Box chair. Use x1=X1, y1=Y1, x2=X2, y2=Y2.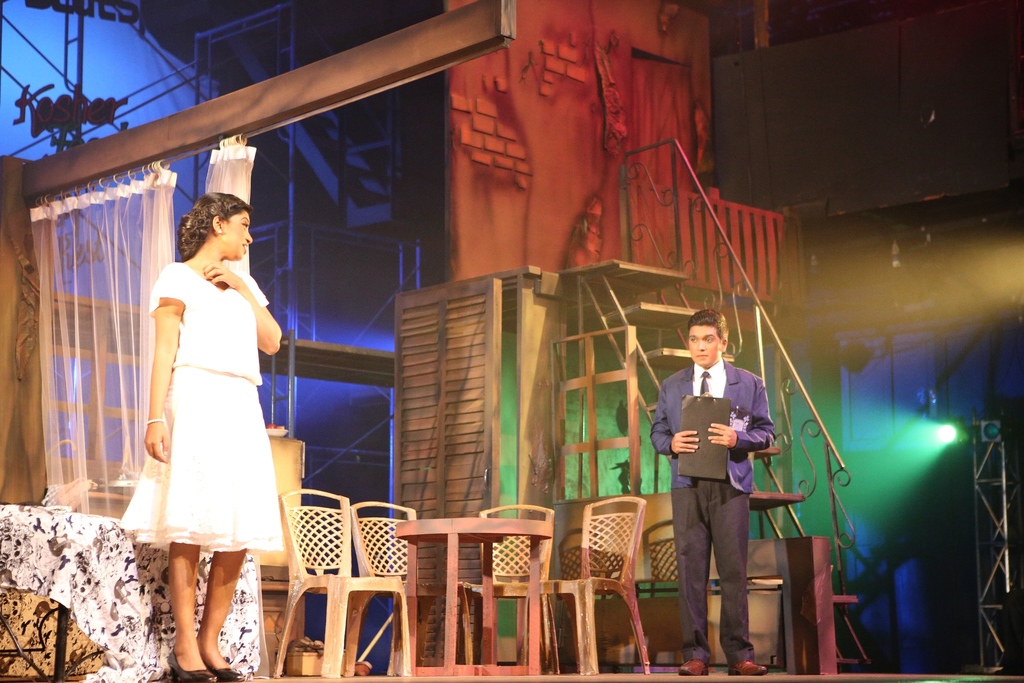
x1=446, y1=493, x2=550, y2=682.
